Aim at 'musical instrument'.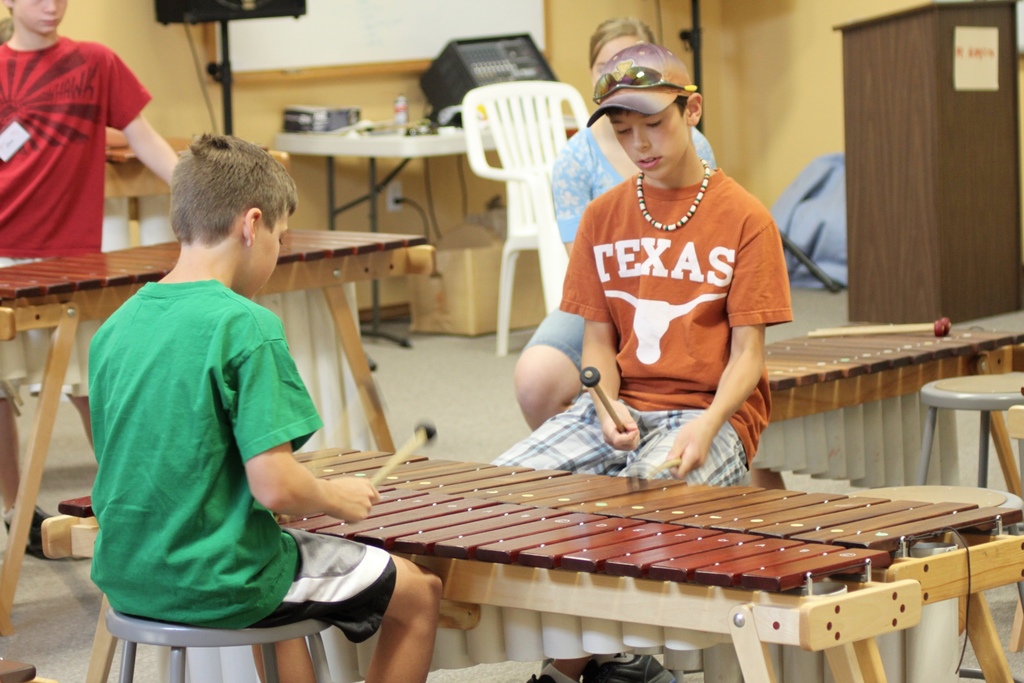
Aimed at <region>239, 422, 987, 628</region>.
